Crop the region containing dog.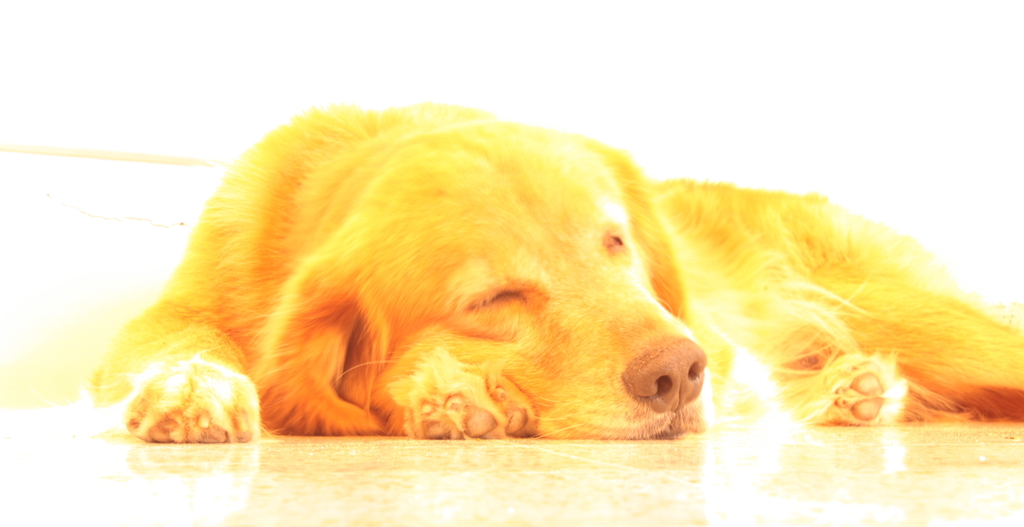
Crop region: (86, 102, 1023, 442).
